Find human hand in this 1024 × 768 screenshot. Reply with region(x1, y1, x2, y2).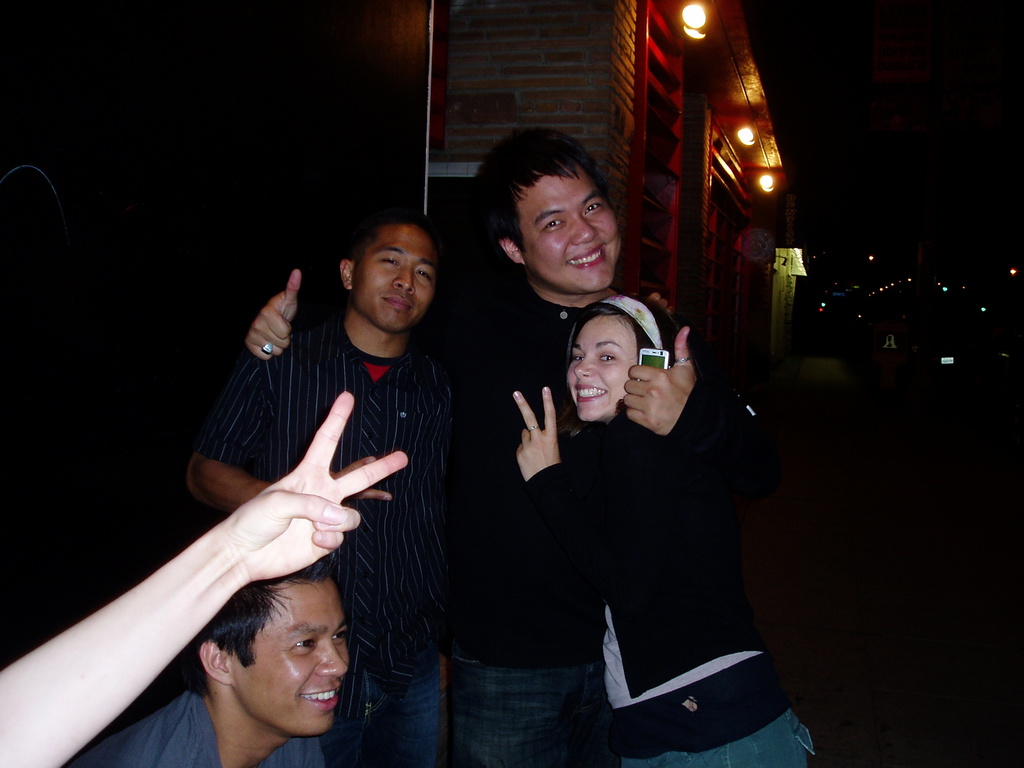
region(240, 268, 302, 363).
